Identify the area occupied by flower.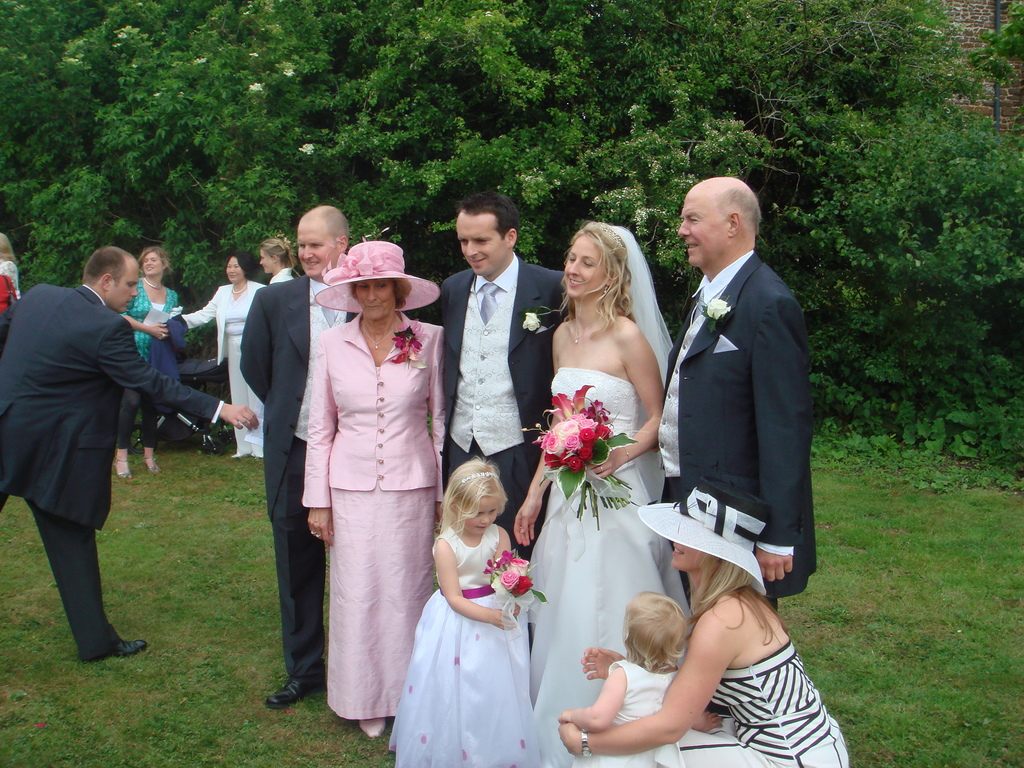
Area: <bbox>298, 142, 316, 157</bbox>.
